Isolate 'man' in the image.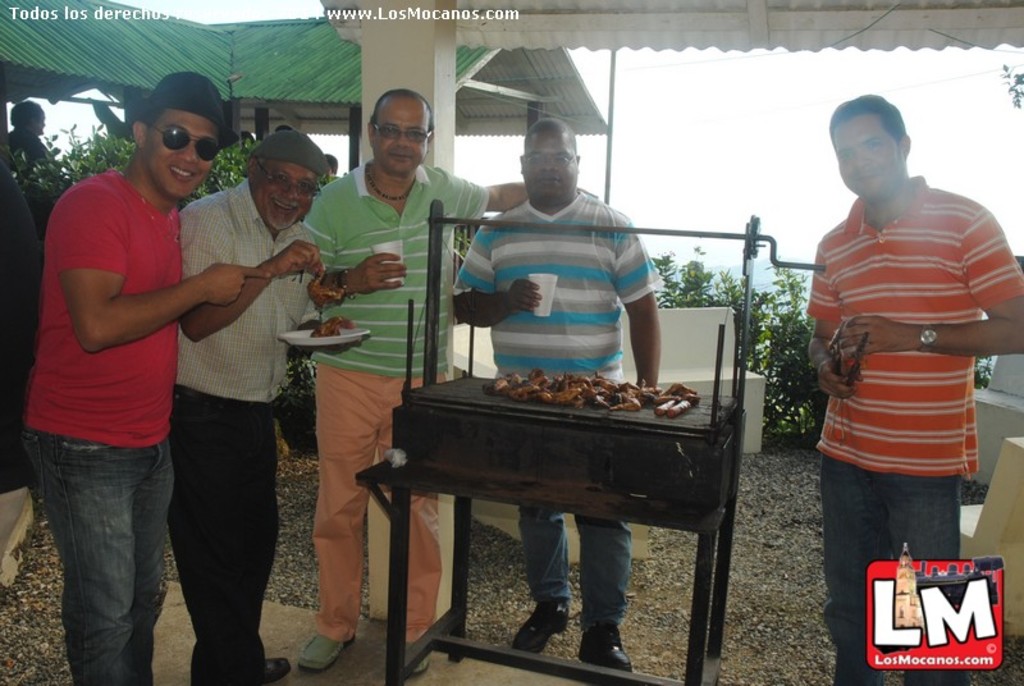
Isolated region: box=[164, 129, 333, 683].
